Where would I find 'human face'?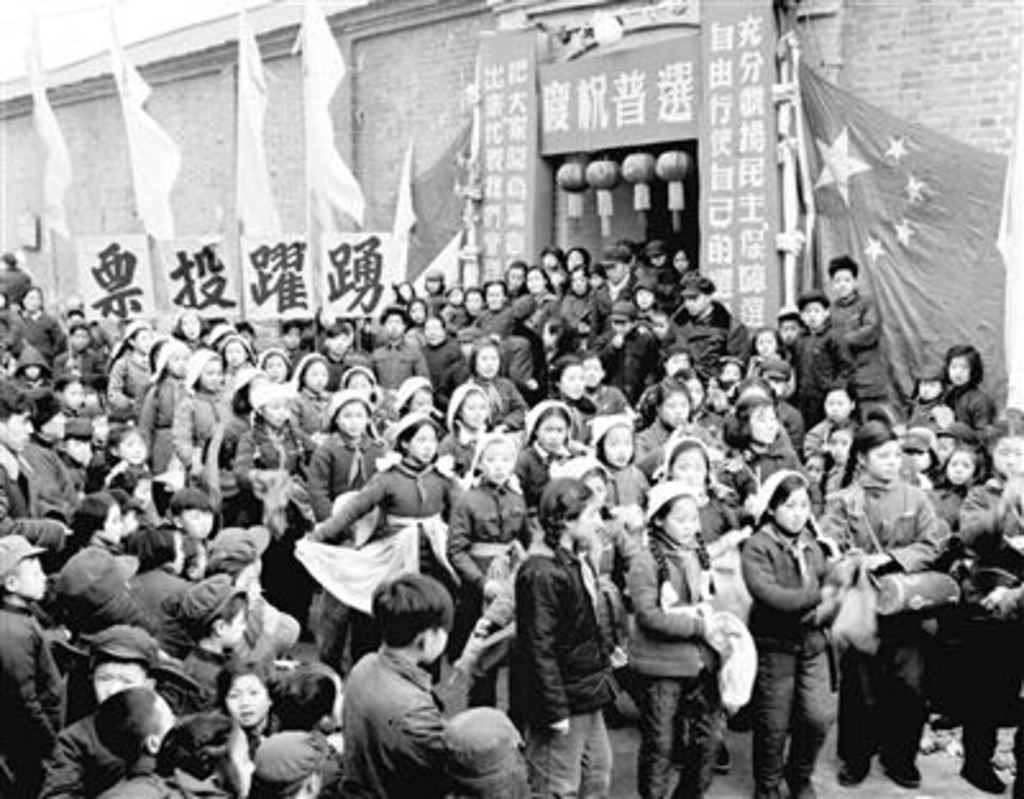
At bbox(463, 387, 489, 428).
